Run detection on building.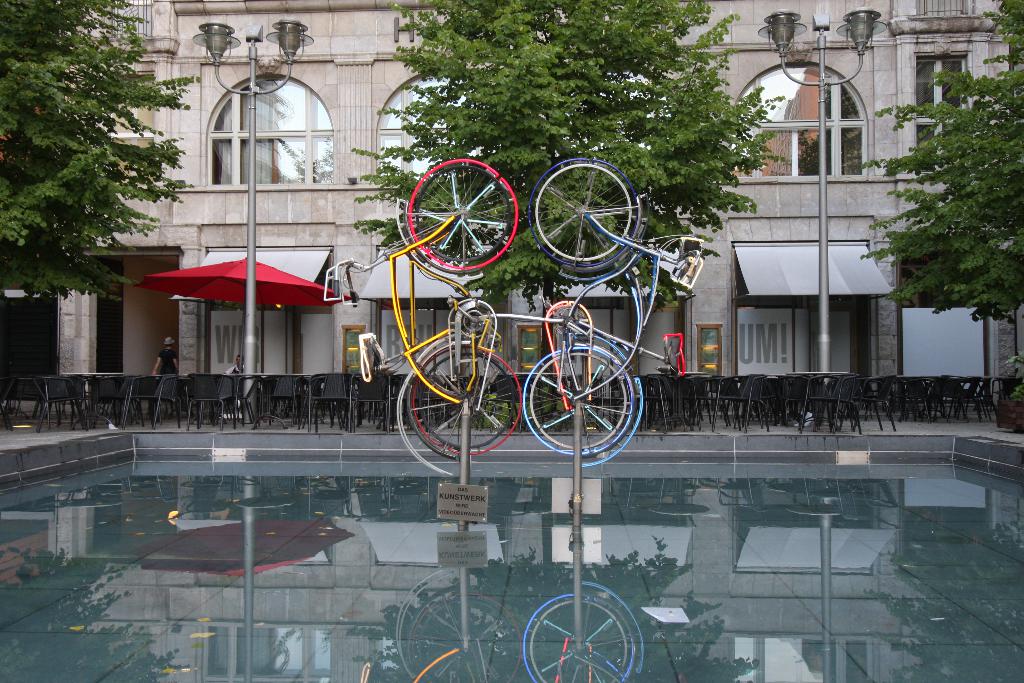
Result: x1=0, y1=0, x2=1023, y2=422.
